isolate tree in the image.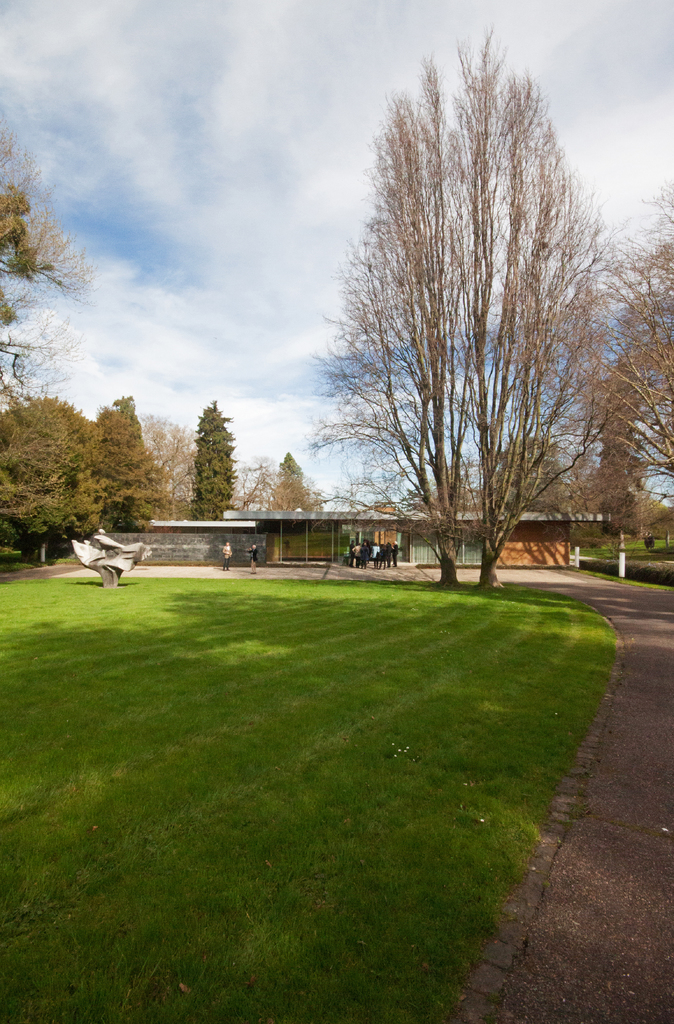
Isolated region: (x1=193, y1=403, x2=234, y2=527).
